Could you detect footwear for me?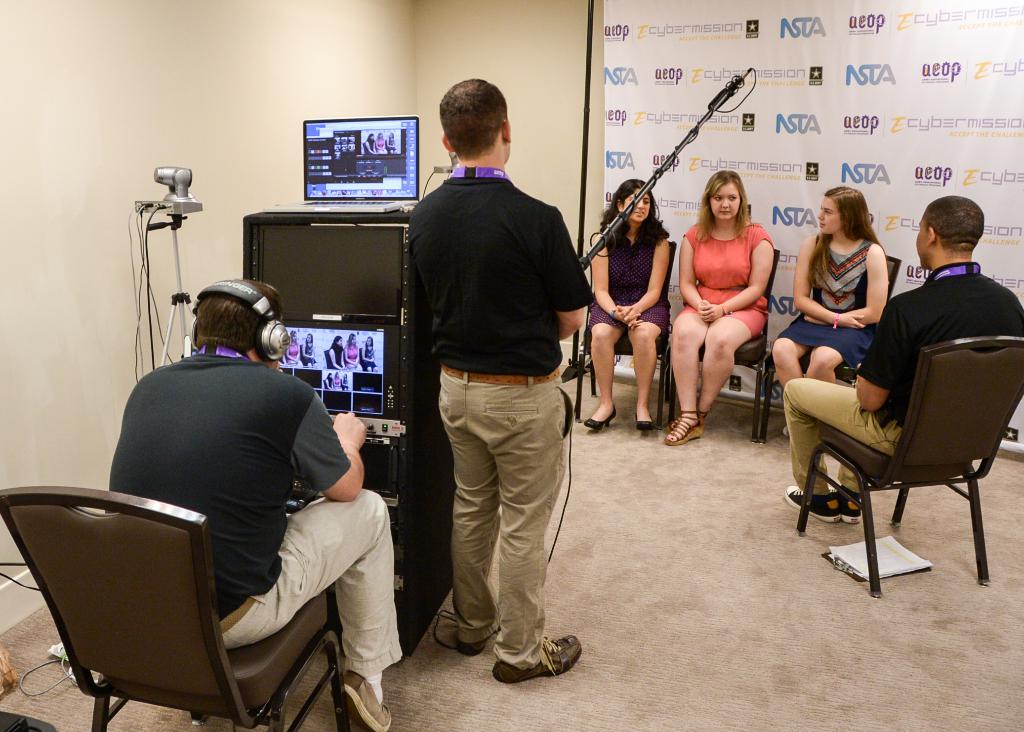
Detection result: (663,405,702,442).
